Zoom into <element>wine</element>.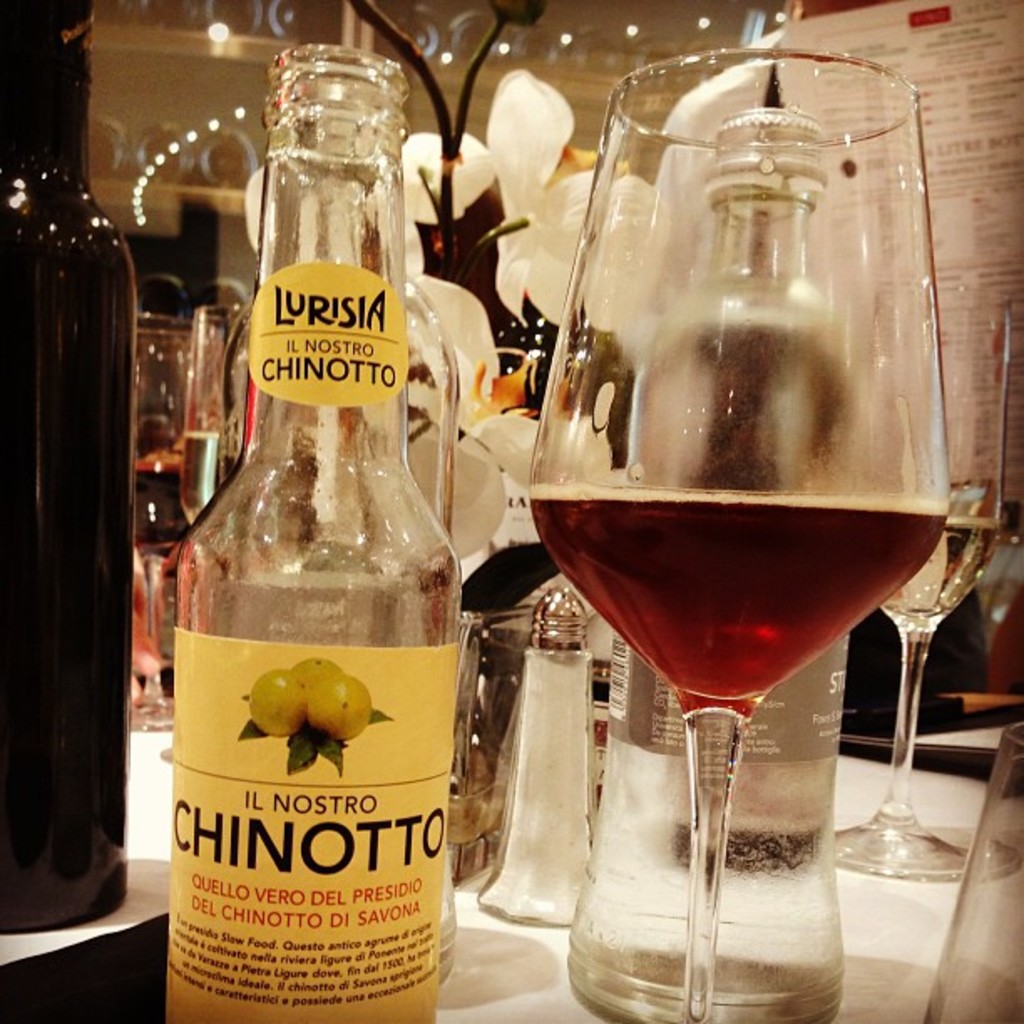
Zoom target: bbox=[186, 433, 219, 520].
